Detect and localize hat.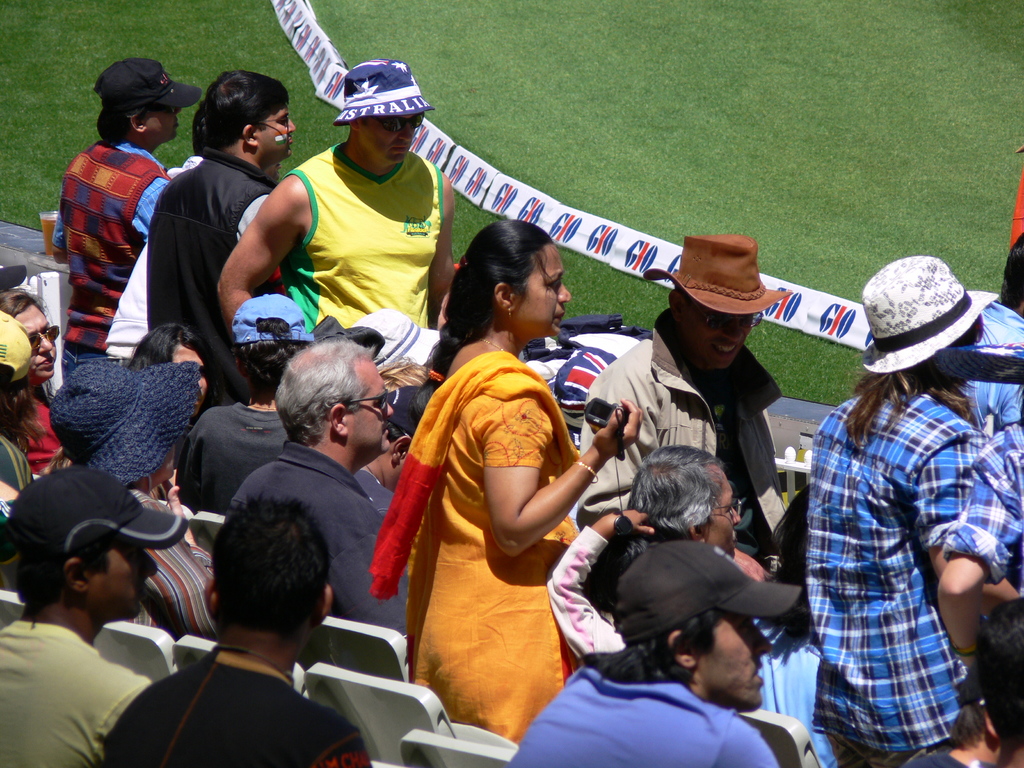
Localized at crop(231, 292, 318, 342).
